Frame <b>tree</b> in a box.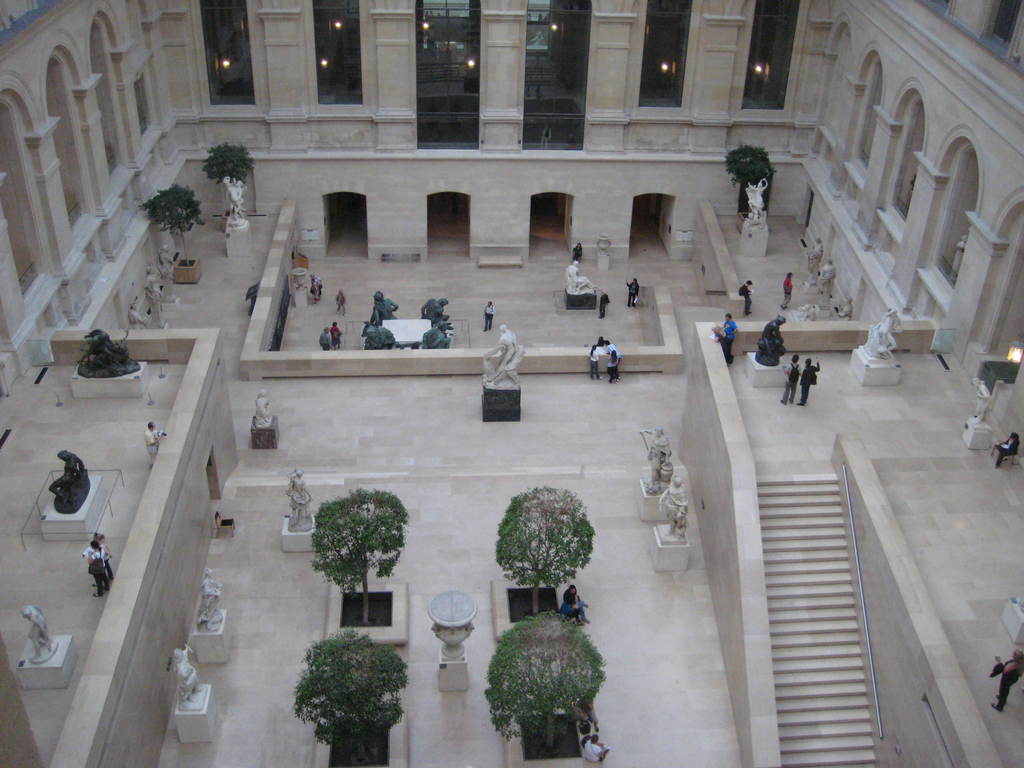
(493,484,593,616).
